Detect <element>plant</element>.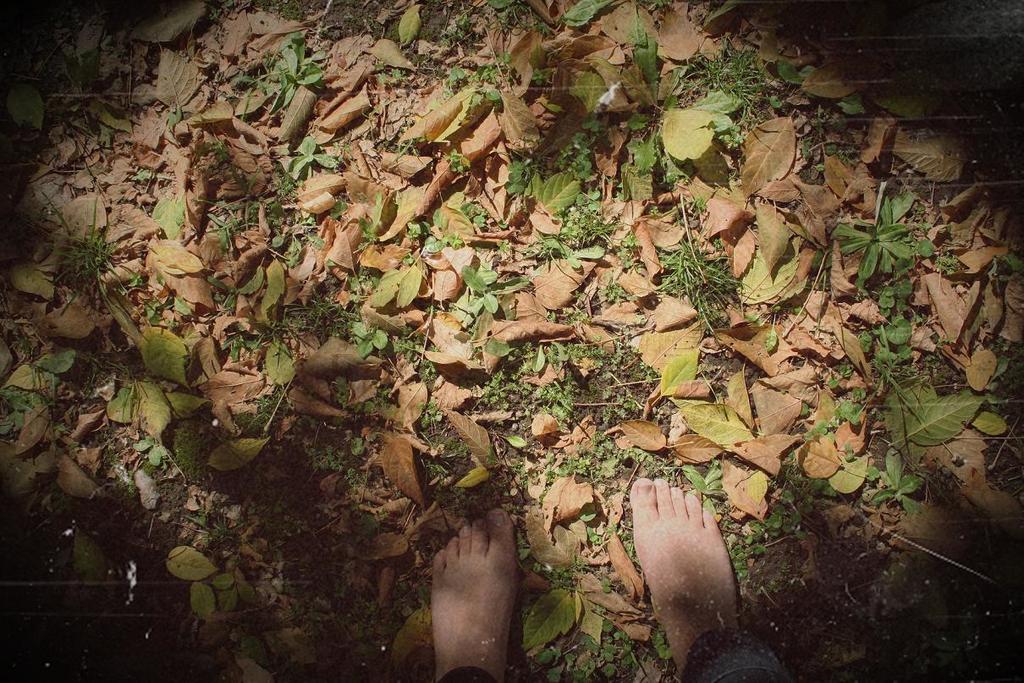
Detected at bbox=[680, 37, 779, 159].
